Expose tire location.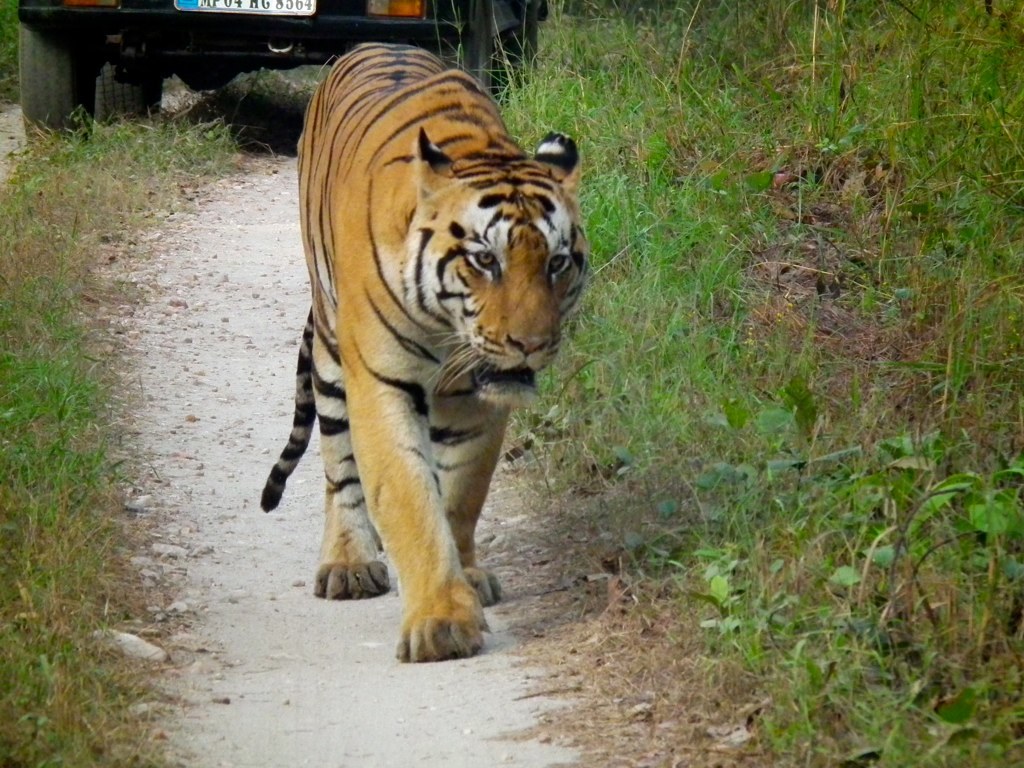
Exposed at {"left": 27, "top": 27, "right": 81, "bottom": 154}.
